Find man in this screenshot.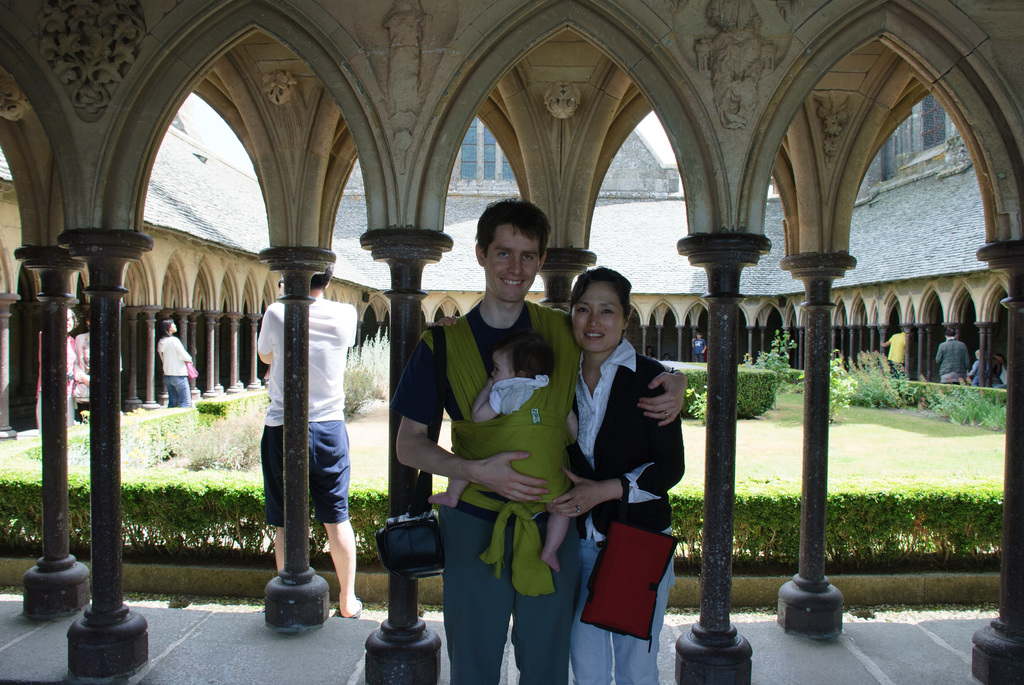
The bounding box for man is select_region(961, 349, 986, 390).
